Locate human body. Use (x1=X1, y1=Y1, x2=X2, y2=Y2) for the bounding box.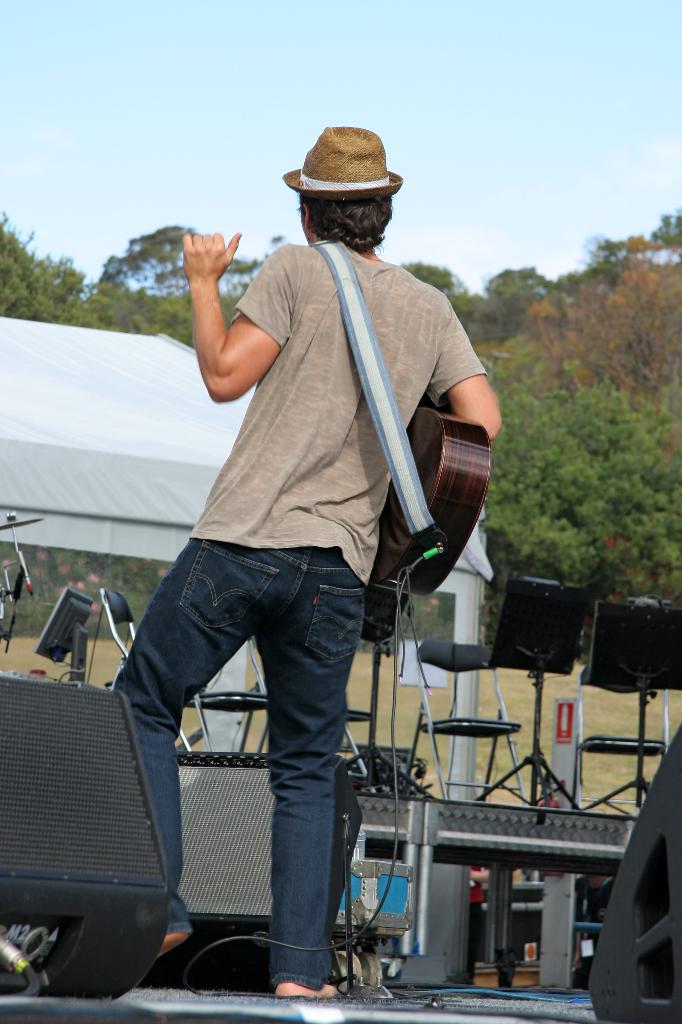
(x1=125, y1=82, x2=503, y2=1023).
